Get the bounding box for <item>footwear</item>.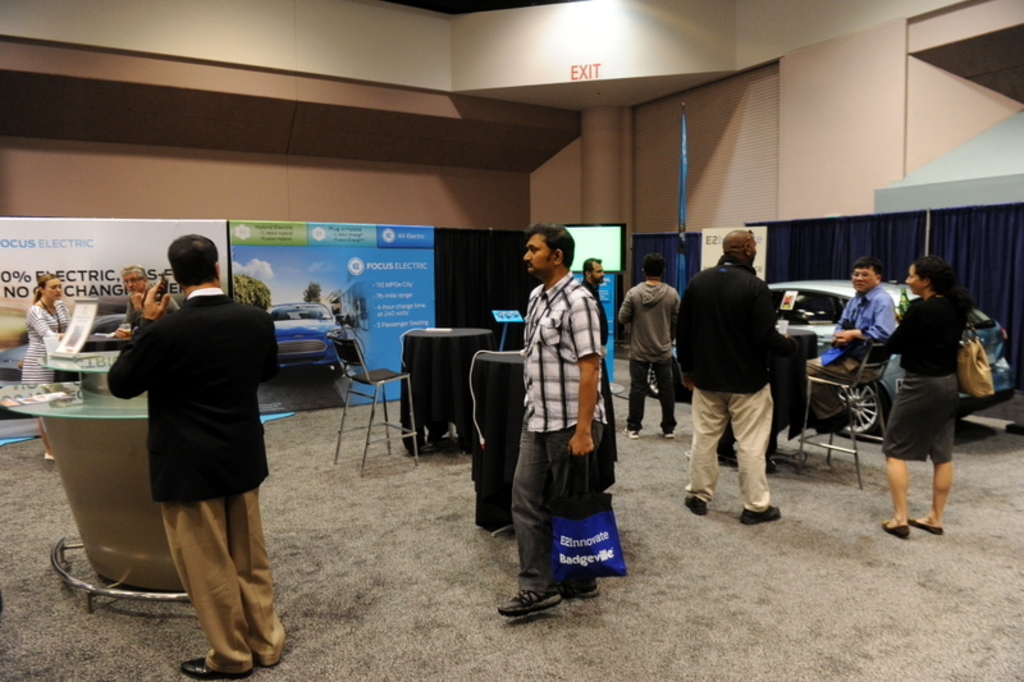
(x1=883, y1=521, x2=909, y2=537).
